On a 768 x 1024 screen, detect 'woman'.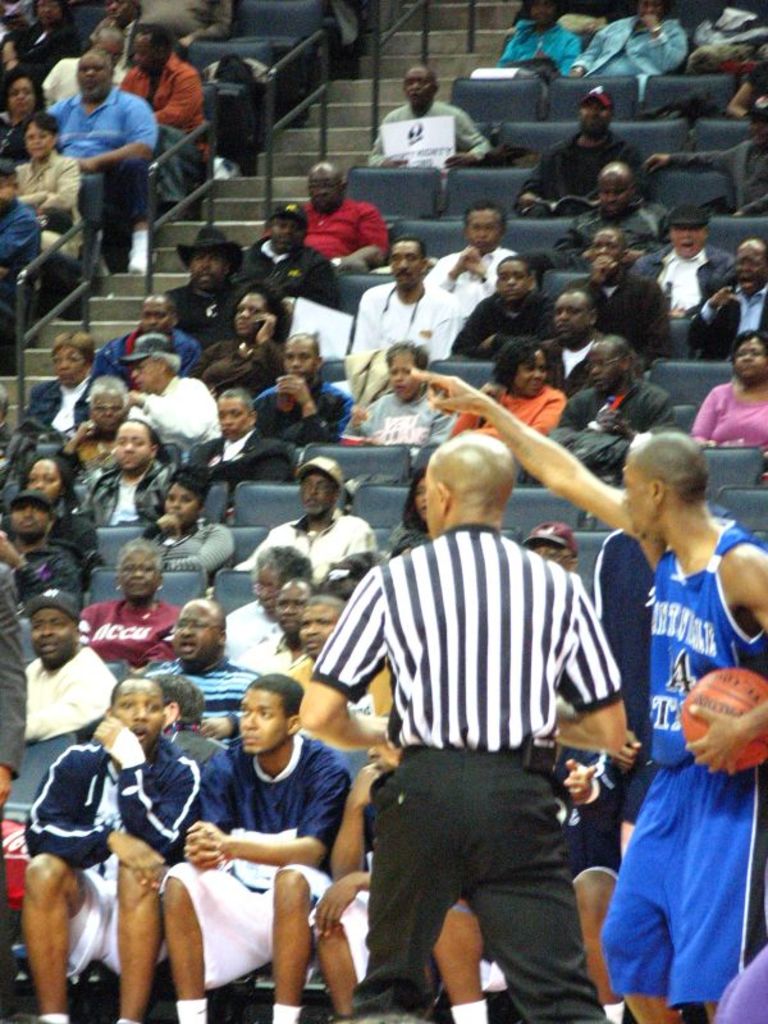
(left=13, top=323, right=99, bottom=474).
